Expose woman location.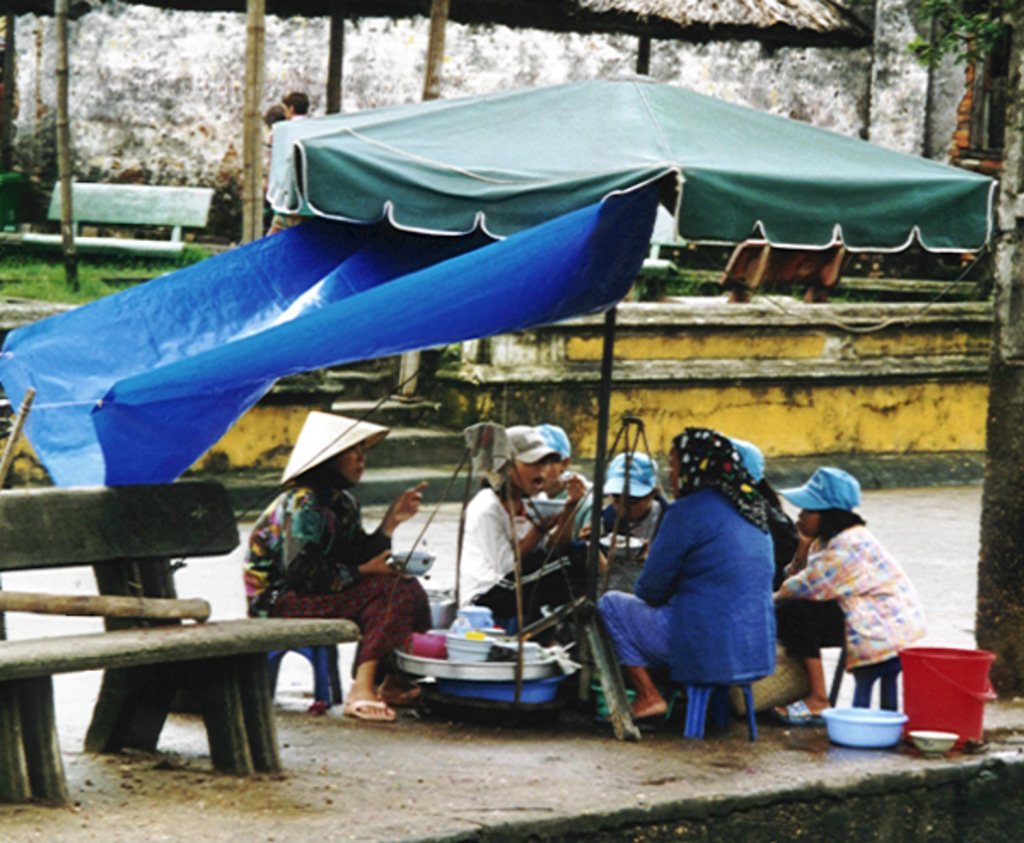
Exposed at bbox=(239, 410, 430, 720).
